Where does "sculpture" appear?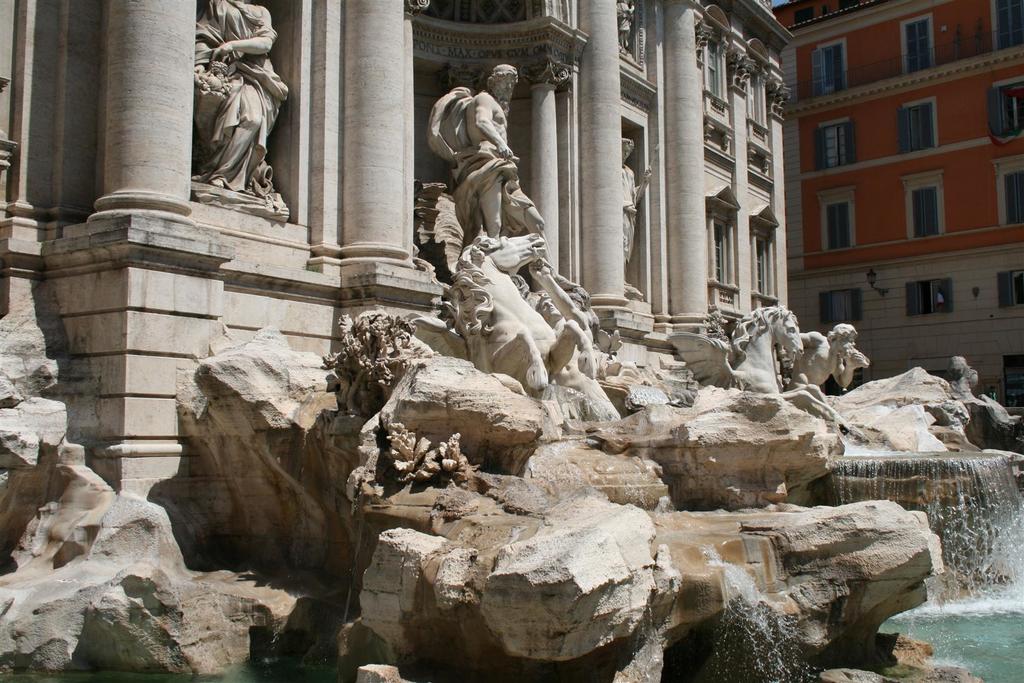
Appears at box(441, 231, 598, 393).
